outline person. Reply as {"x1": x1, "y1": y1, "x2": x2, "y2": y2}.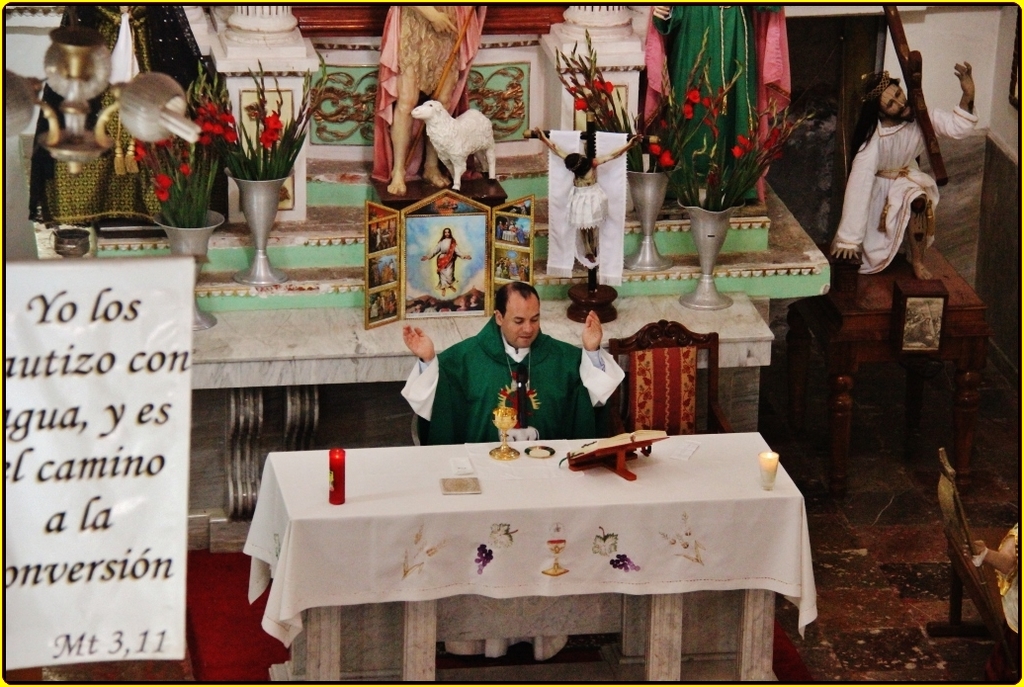
{"x1": 536, "y1": 125, "x2": 640, "y2": 262}.
